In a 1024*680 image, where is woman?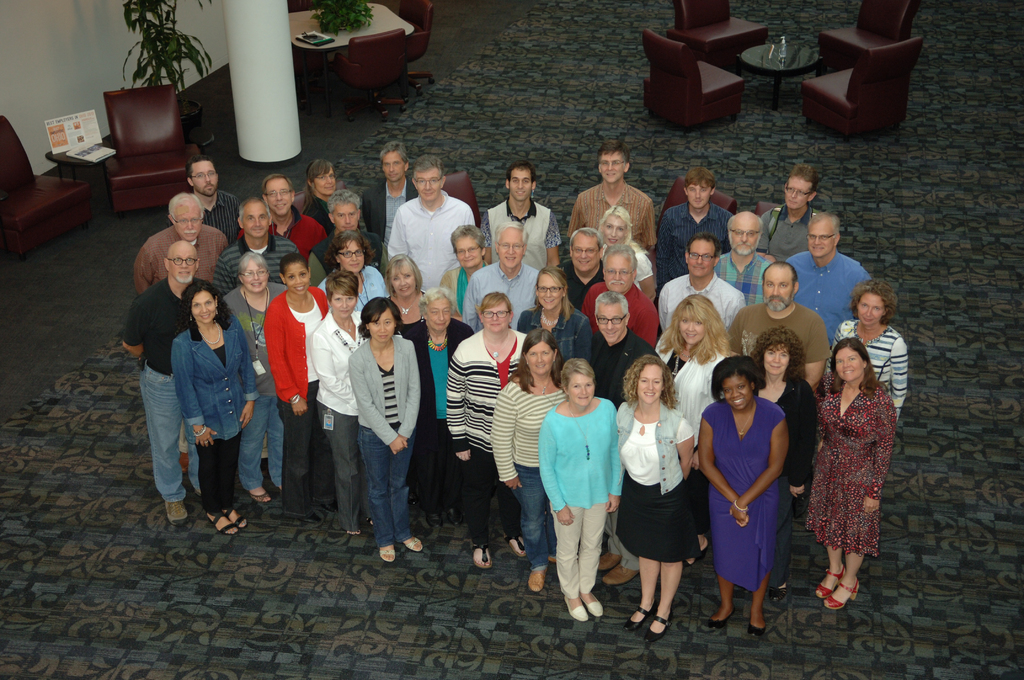
BBox(343, 291, 433, 567).
